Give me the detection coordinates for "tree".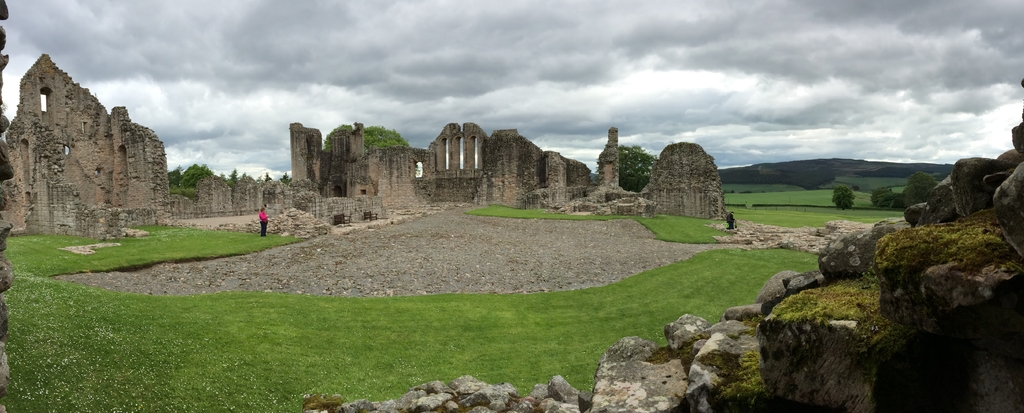
166, 163, 204, 200.
